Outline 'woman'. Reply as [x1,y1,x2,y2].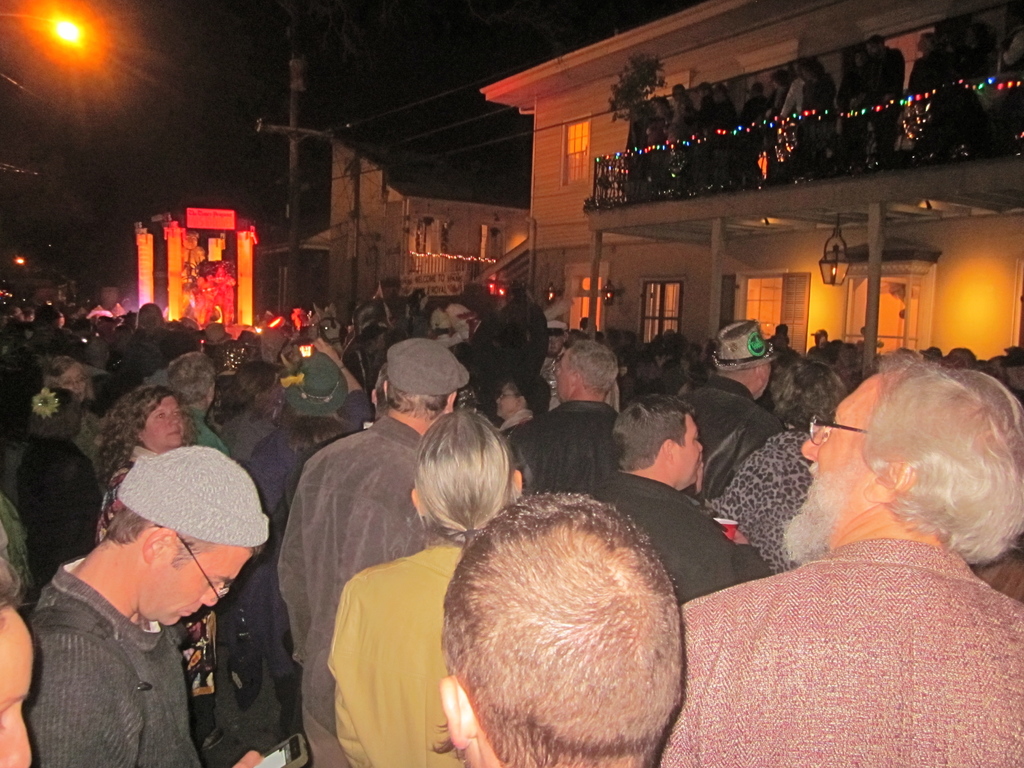
[91,379,217,765].
